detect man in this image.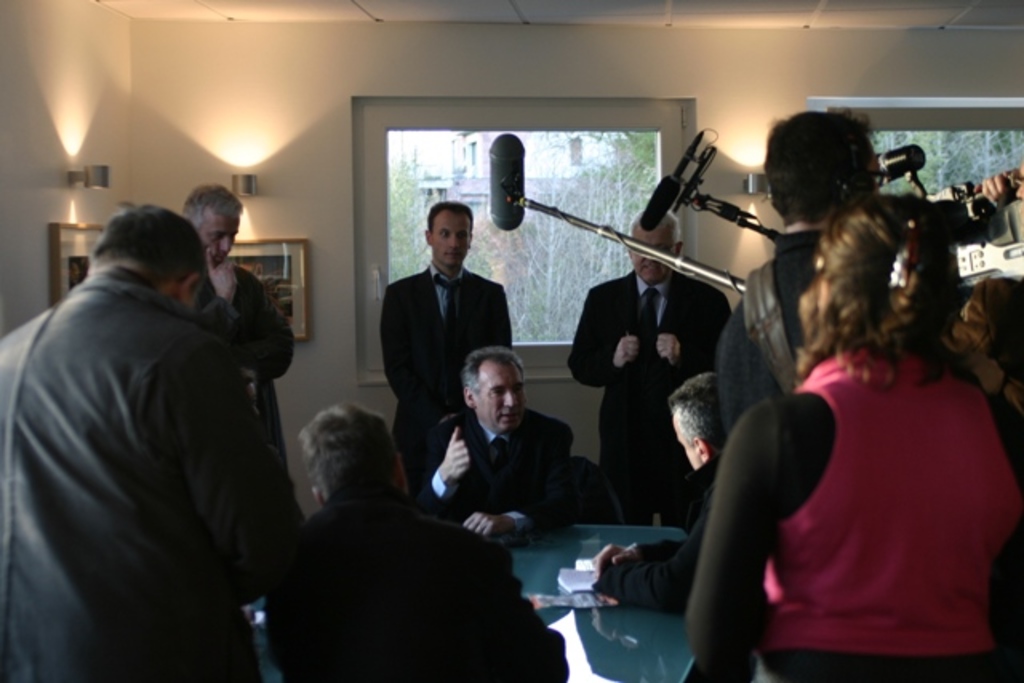
Detection: l=710, t=102, r=890, b=417.
